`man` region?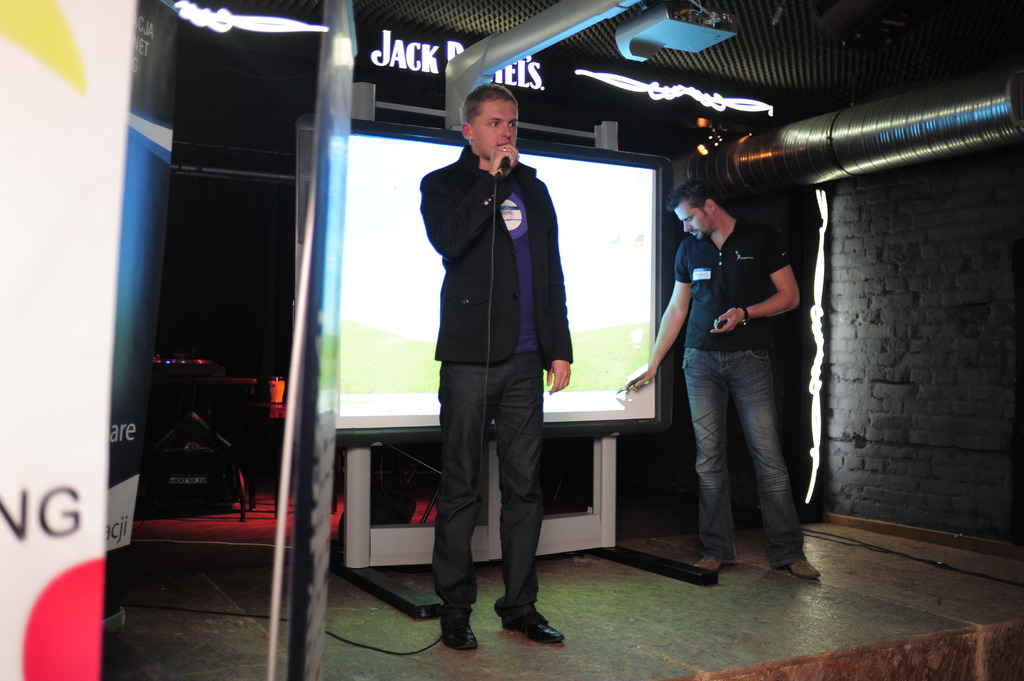
x1=415 y1=82 x2=584 y2=646
